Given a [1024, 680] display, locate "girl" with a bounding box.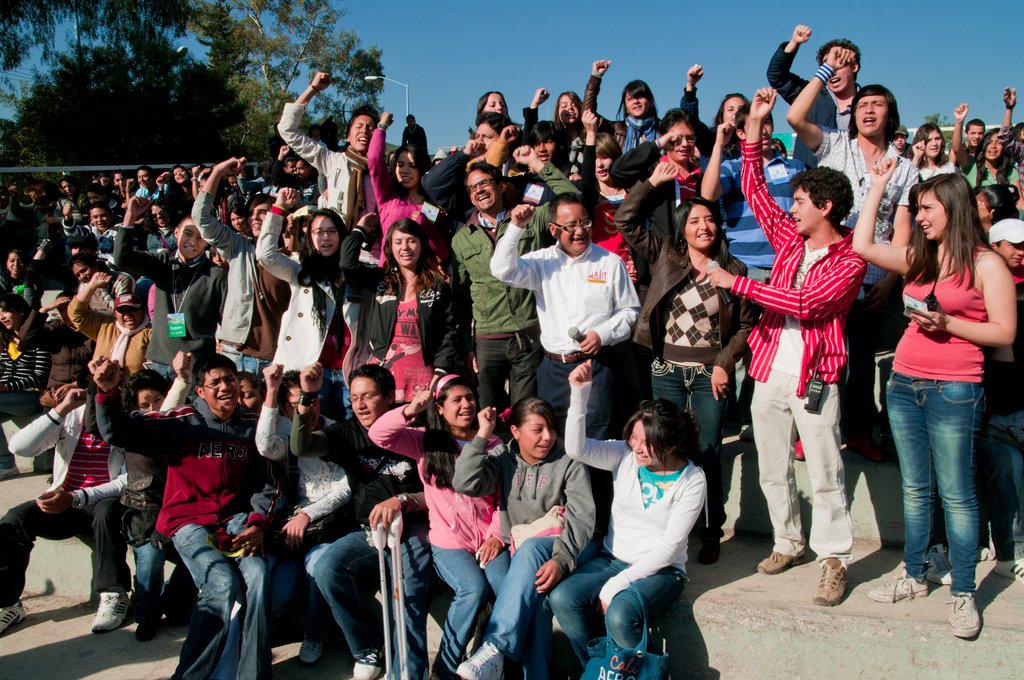
Located: bbox=(451, 394, 596, 679).
